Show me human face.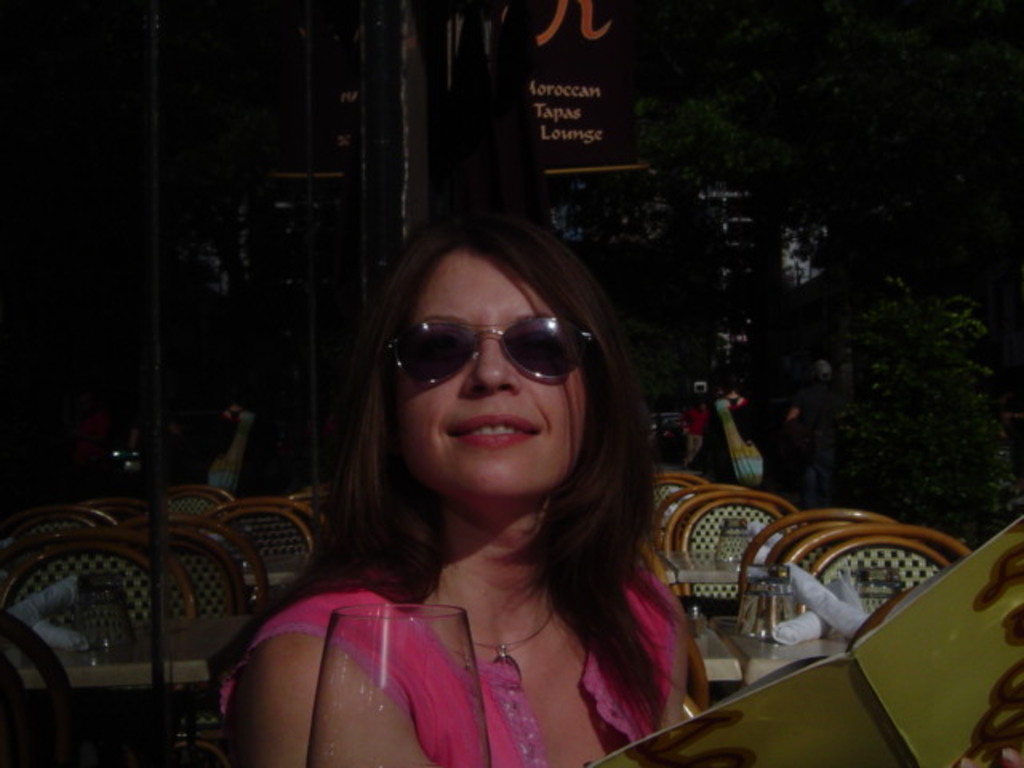
human face is here: region(389, 246, 586, 506).
